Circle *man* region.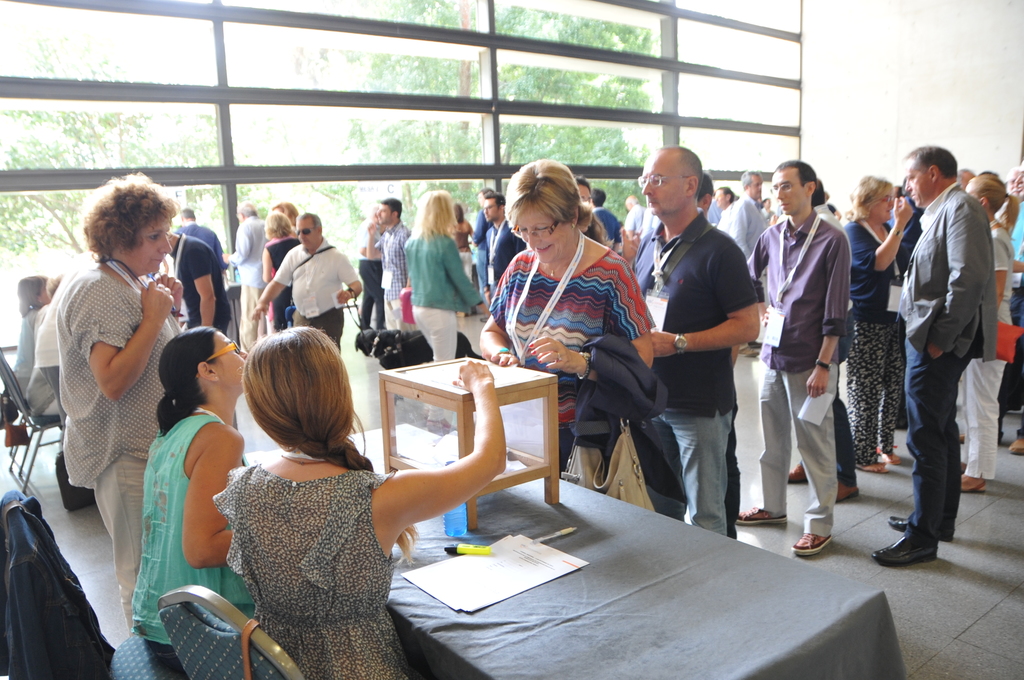
Region: (x1=577, y1=178, x2=593, y2=208).
